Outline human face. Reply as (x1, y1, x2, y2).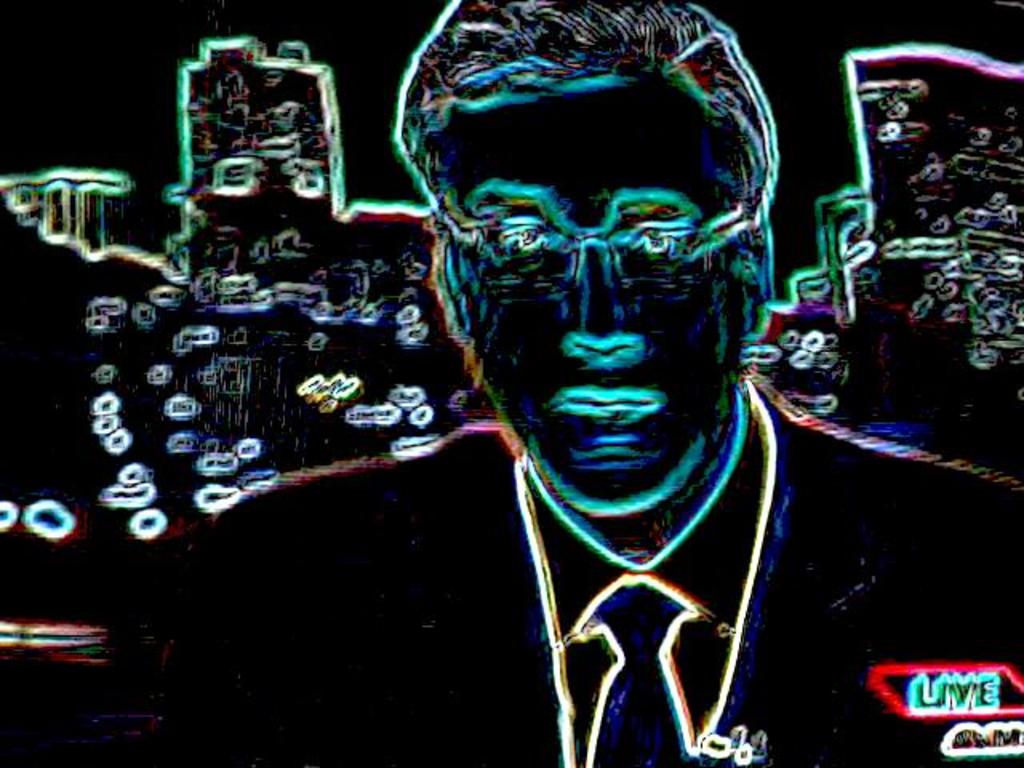
(422, 78, 742, 509).
